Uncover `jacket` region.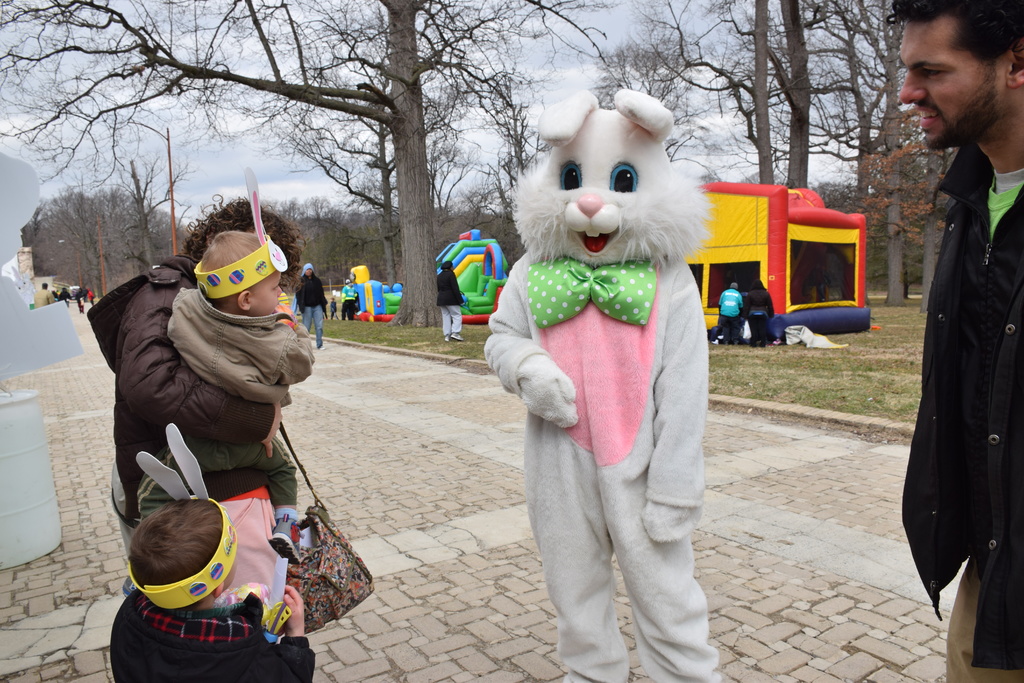
Uncovered: <box>909,165,1023,666</box>.
